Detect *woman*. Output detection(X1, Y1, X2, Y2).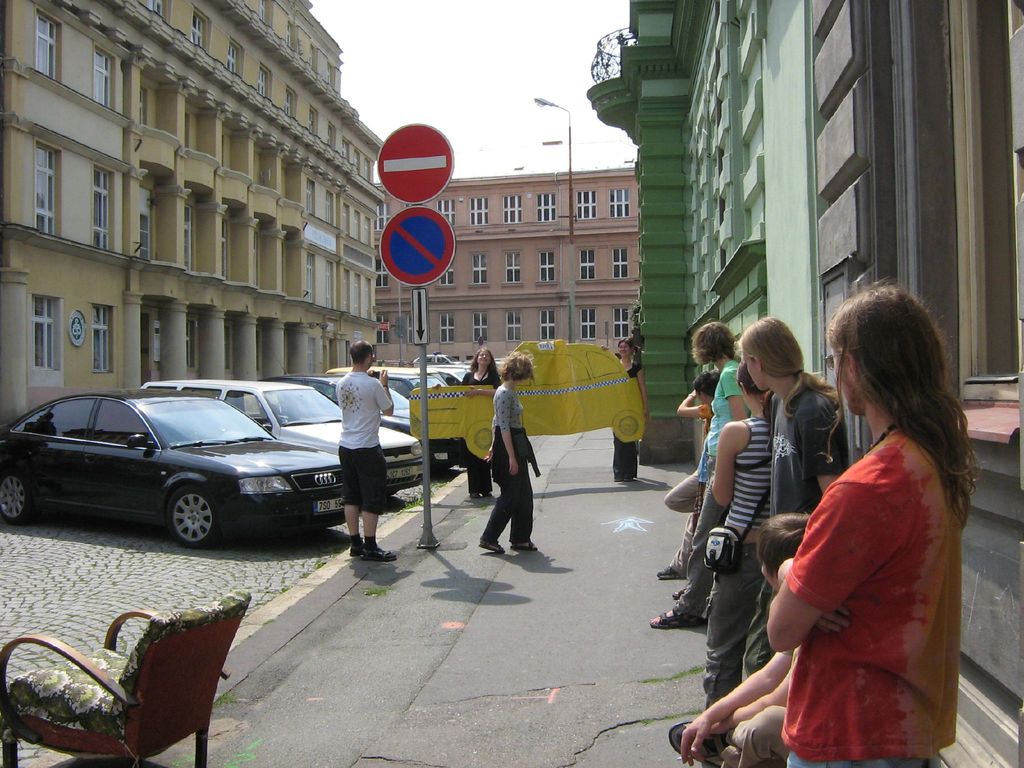
detection(700, 364, 773, 716).
